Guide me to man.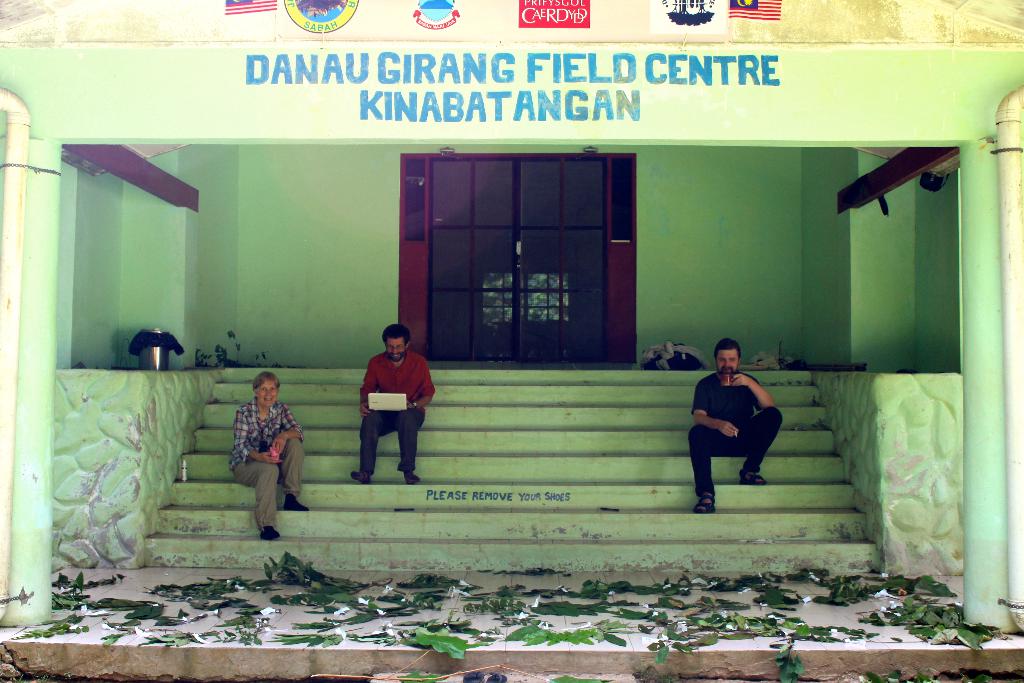
Guidance: locate(685, 347, 788, 513).
